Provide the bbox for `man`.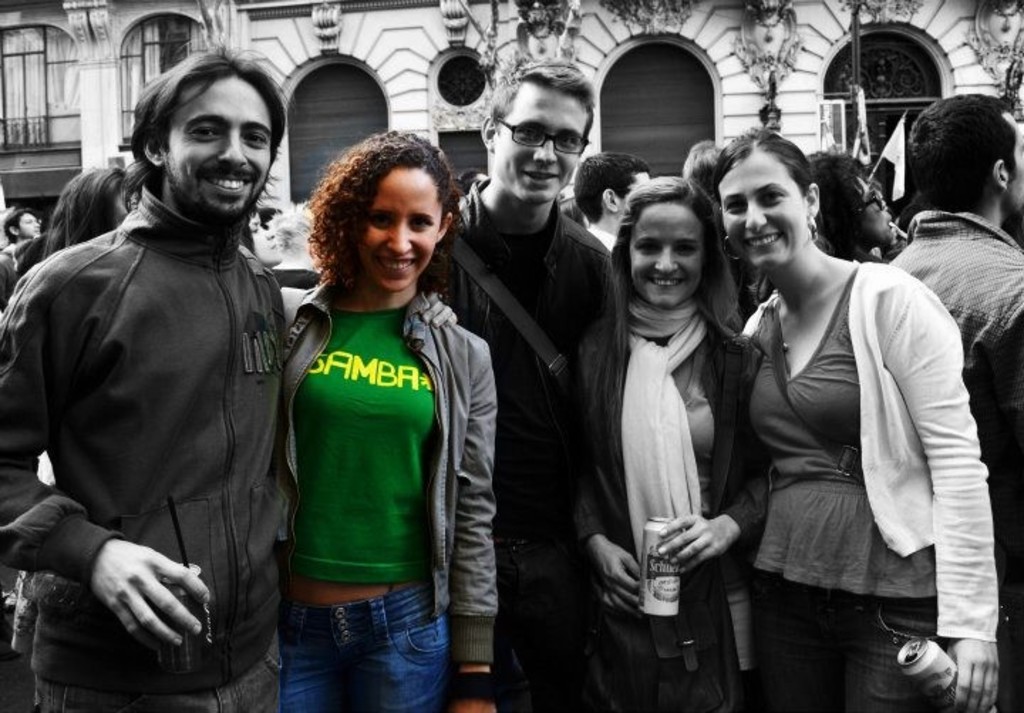
box(10, 34, 317, 712).
